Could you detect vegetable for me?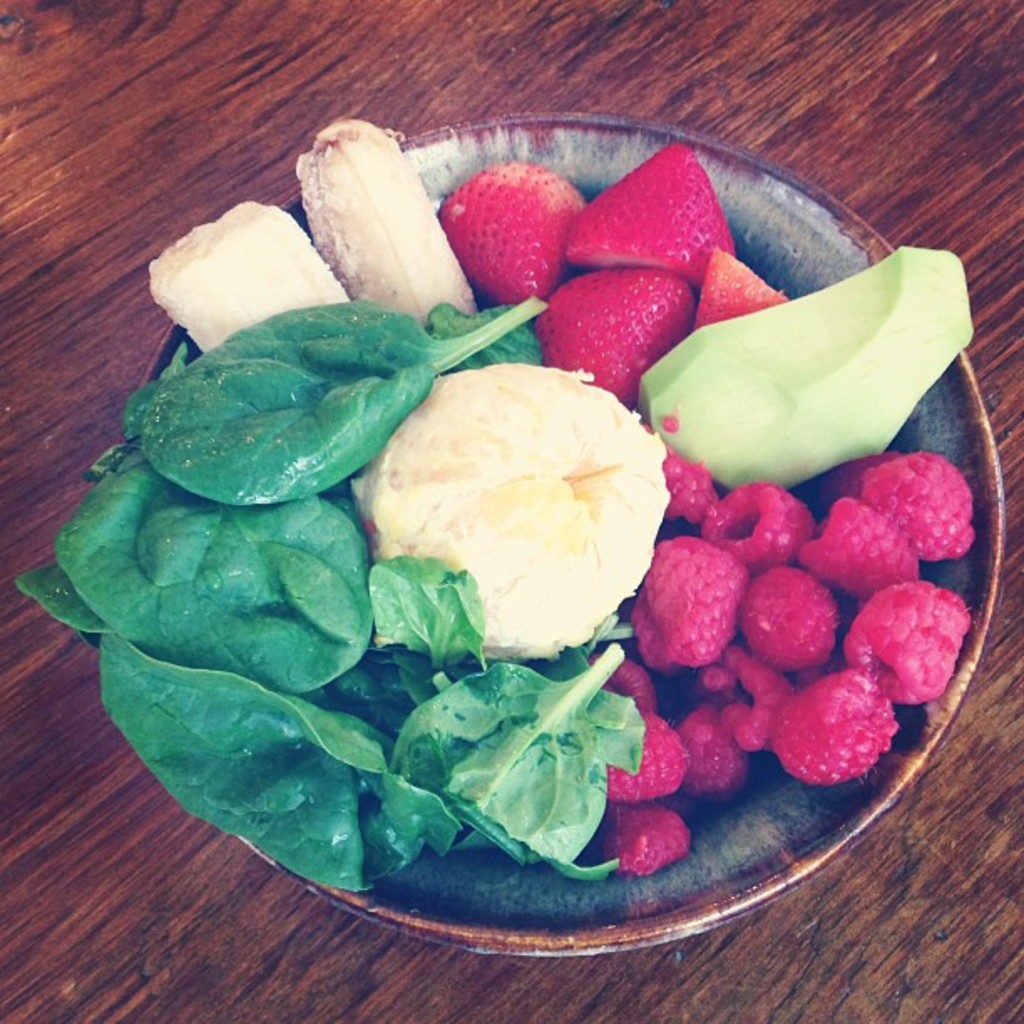
Detection result: {"x1": 361, "y1": 676, "x2": 684, "y2": 882}.
